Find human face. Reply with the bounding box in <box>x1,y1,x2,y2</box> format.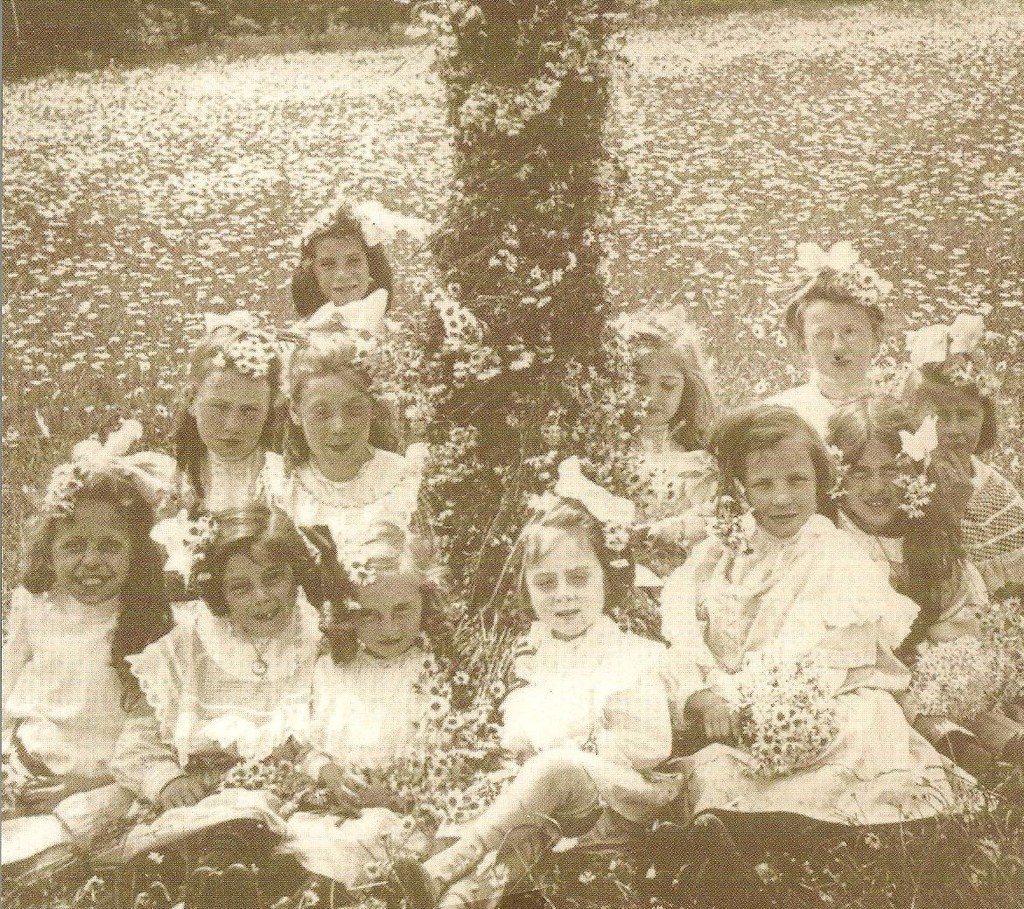
<box>49,492,135,602</box>.
